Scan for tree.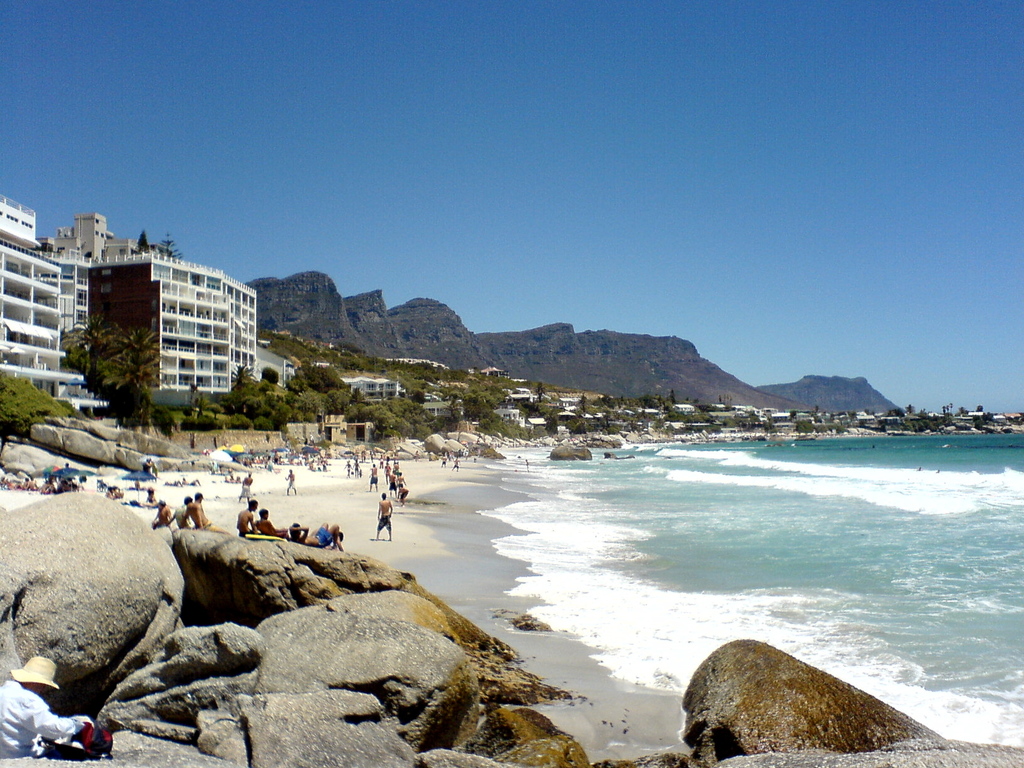
Scan result: 134/232/144/252.
